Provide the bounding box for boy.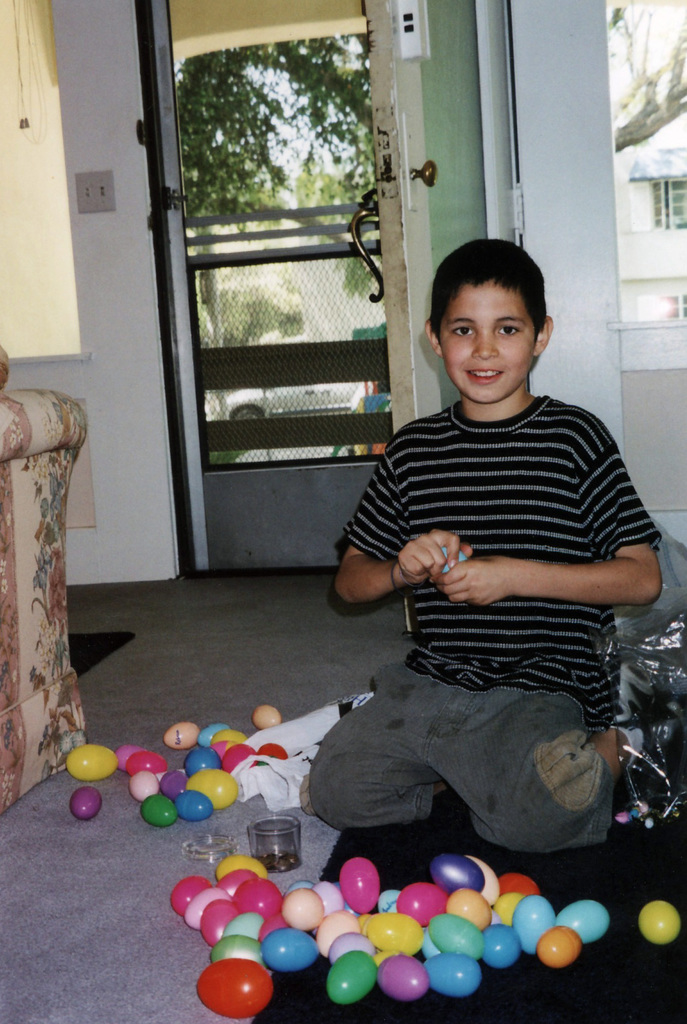
<region>310, 228, 652, 877</region>.
